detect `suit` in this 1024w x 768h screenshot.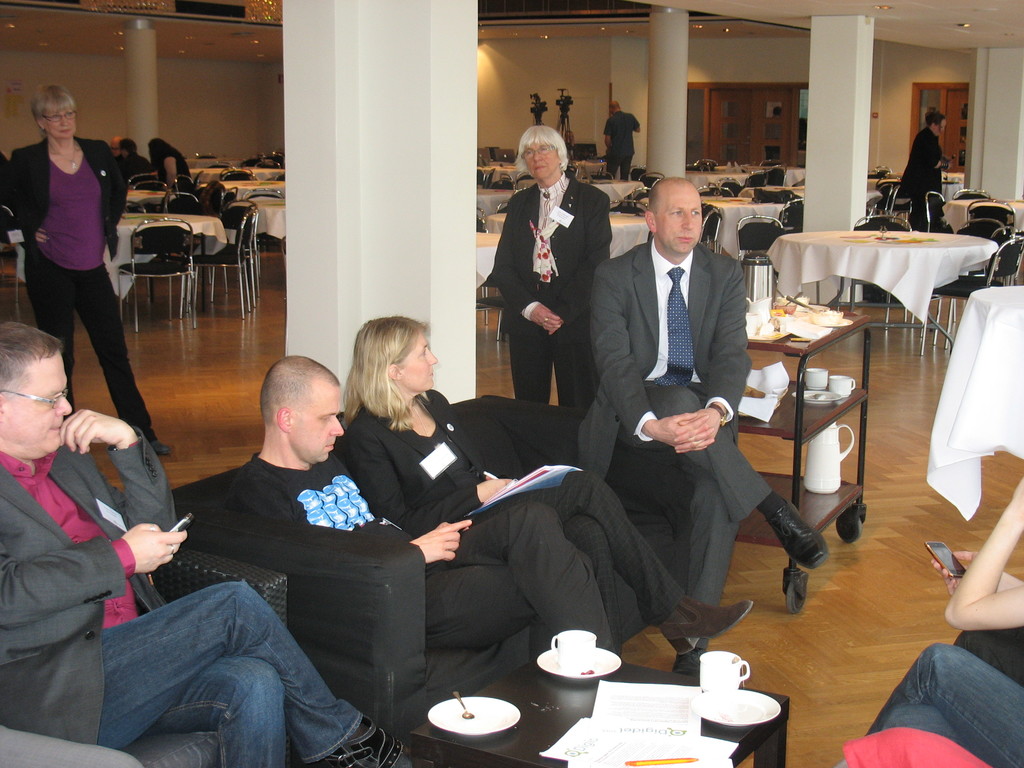
Detection: detection(489, 172, 616, 412).
